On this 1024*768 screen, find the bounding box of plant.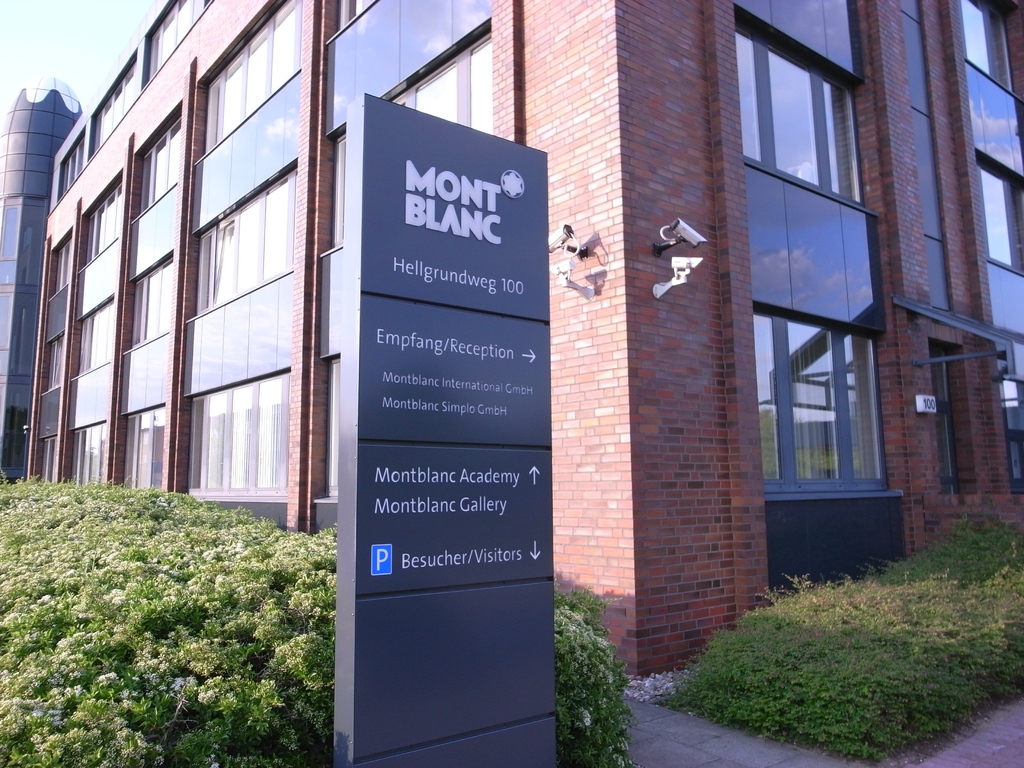
Bounding box: <region>550, 600, 635, 750</region>.
